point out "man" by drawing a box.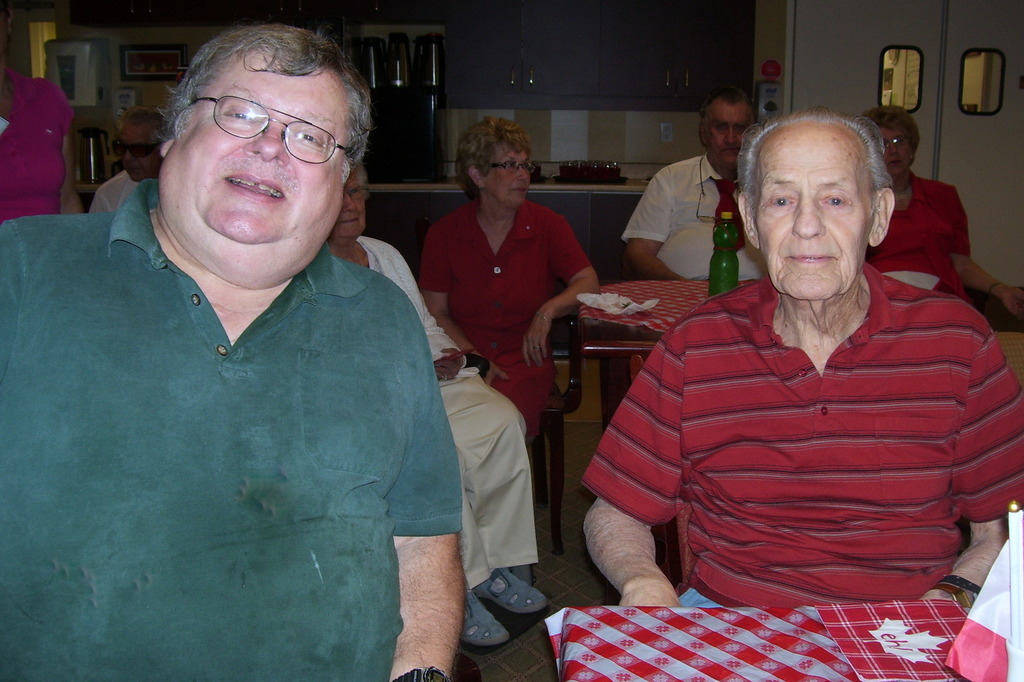
(x1=582, y1=106, x2=1023, y2=606).
